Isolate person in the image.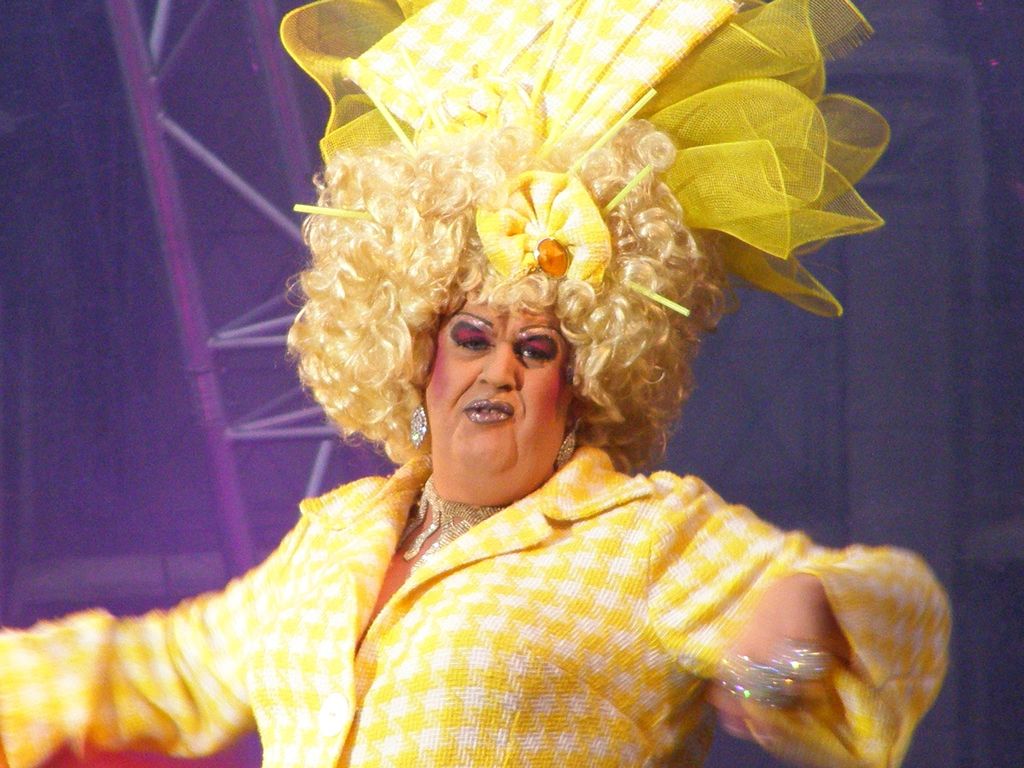
Isolated region: 70,56,920,767.
